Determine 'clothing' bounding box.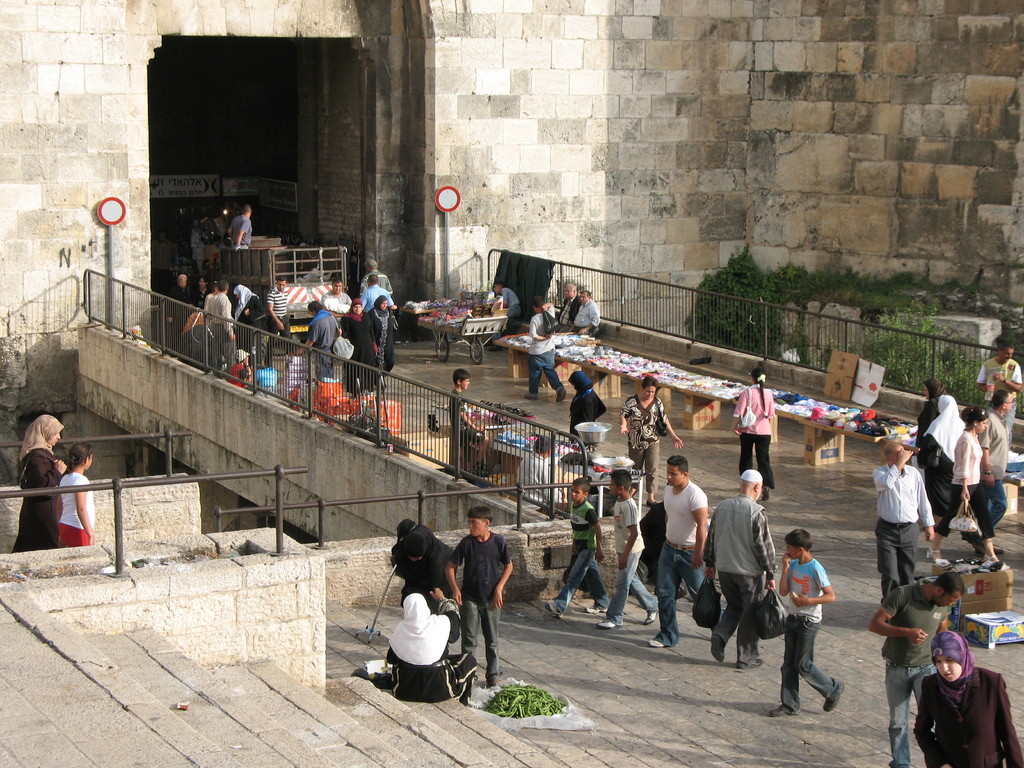
Determined: x1=922, y1=374, x2=943, y2=458.
